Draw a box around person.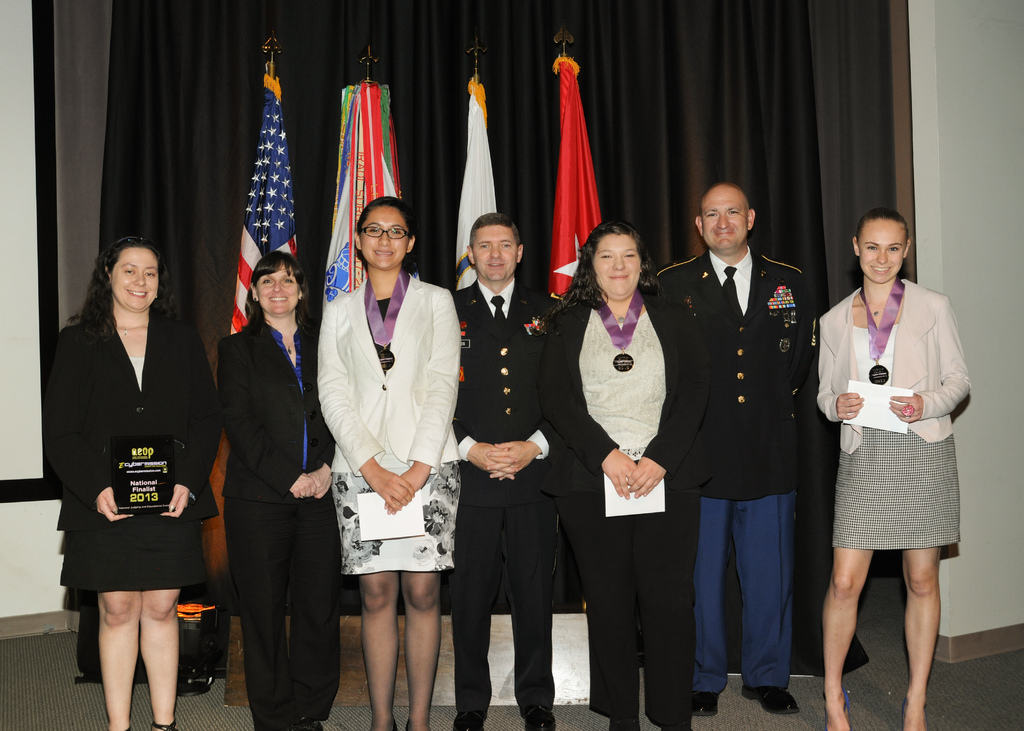
217,250,360,730.
